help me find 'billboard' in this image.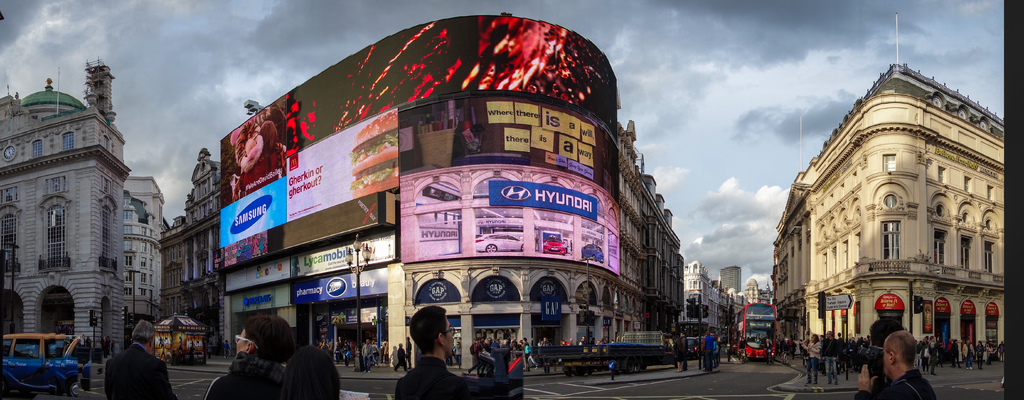
Found it: box(285, 103, 397, 215).
